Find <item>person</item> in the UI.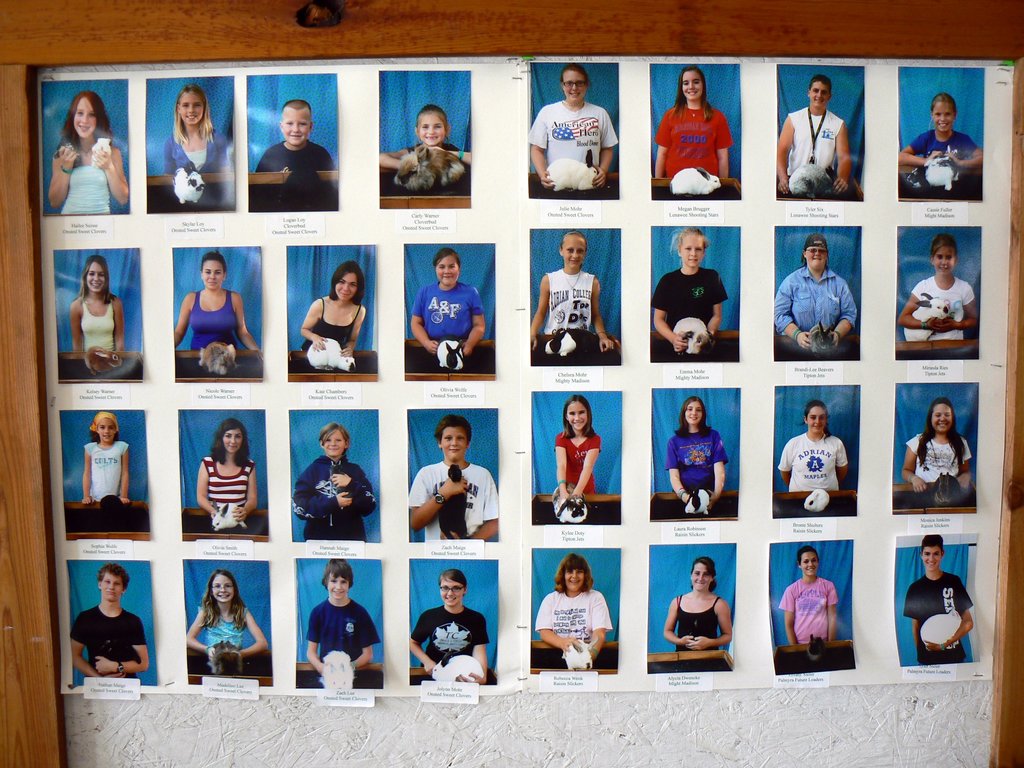
UI element at left=657, top=67, right=744, bottom=182.
